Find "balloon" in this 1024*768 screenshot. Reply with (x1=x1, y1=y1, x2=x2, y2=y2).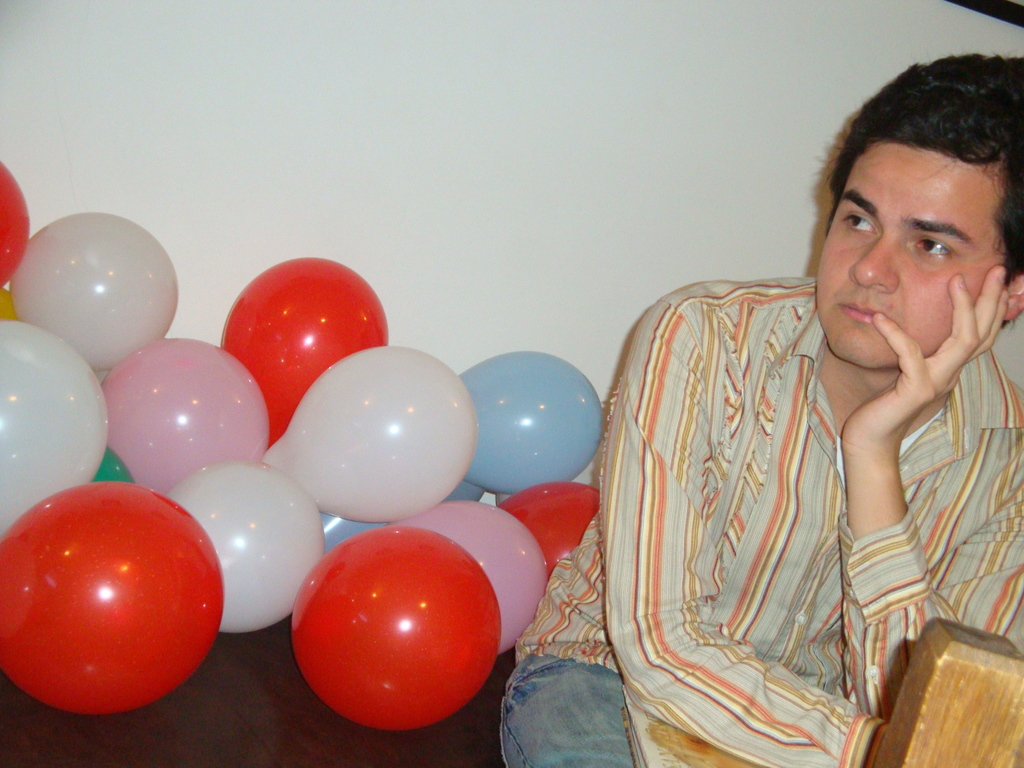
(x1=292, y1=528, x2=507, y2=733).
